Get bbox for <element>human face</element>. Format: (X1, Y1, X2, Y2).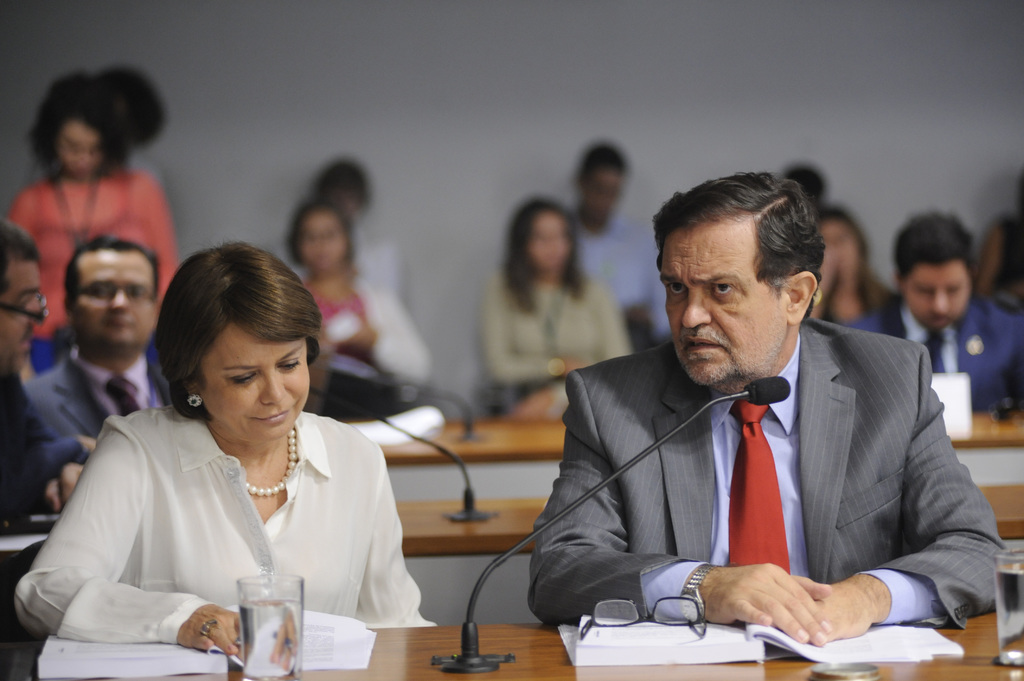
(196, 322, 308, 440).
